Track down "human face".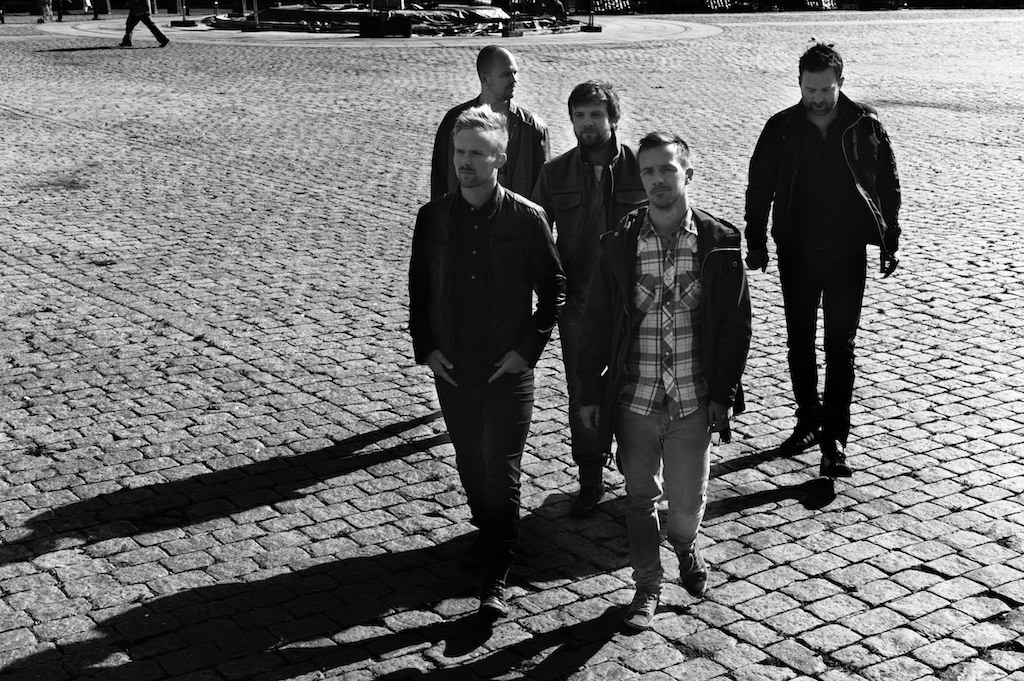
Tracked to 493/49/518/98.
